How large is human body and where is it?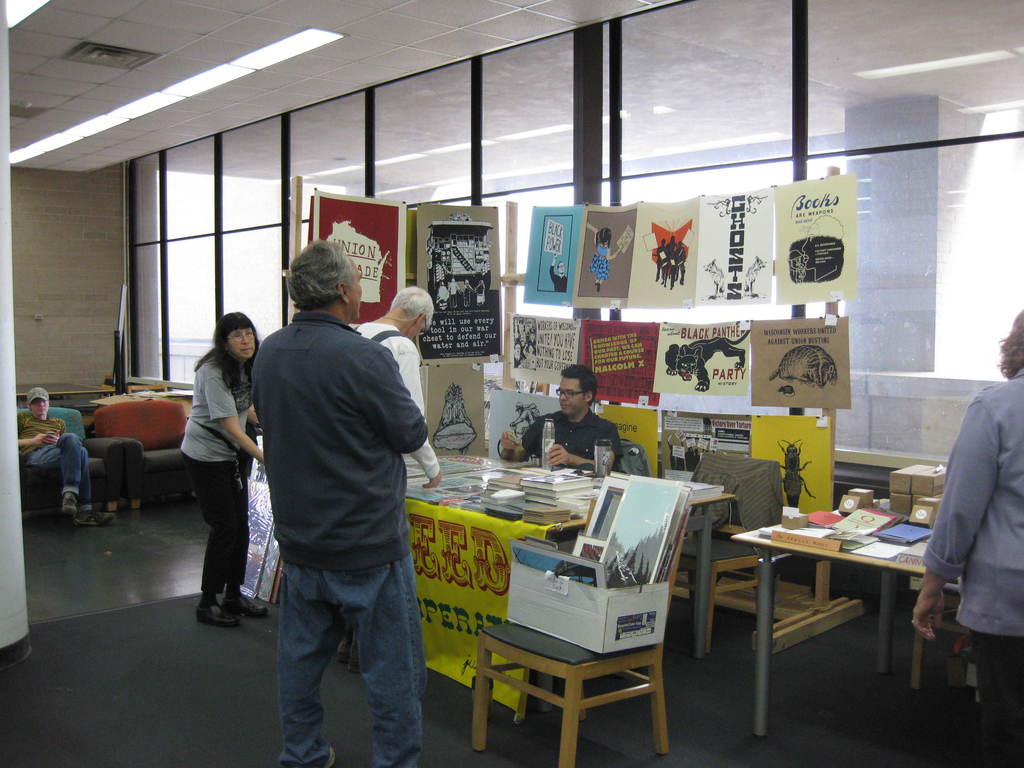
Bounding box: (509,356,627,471).
